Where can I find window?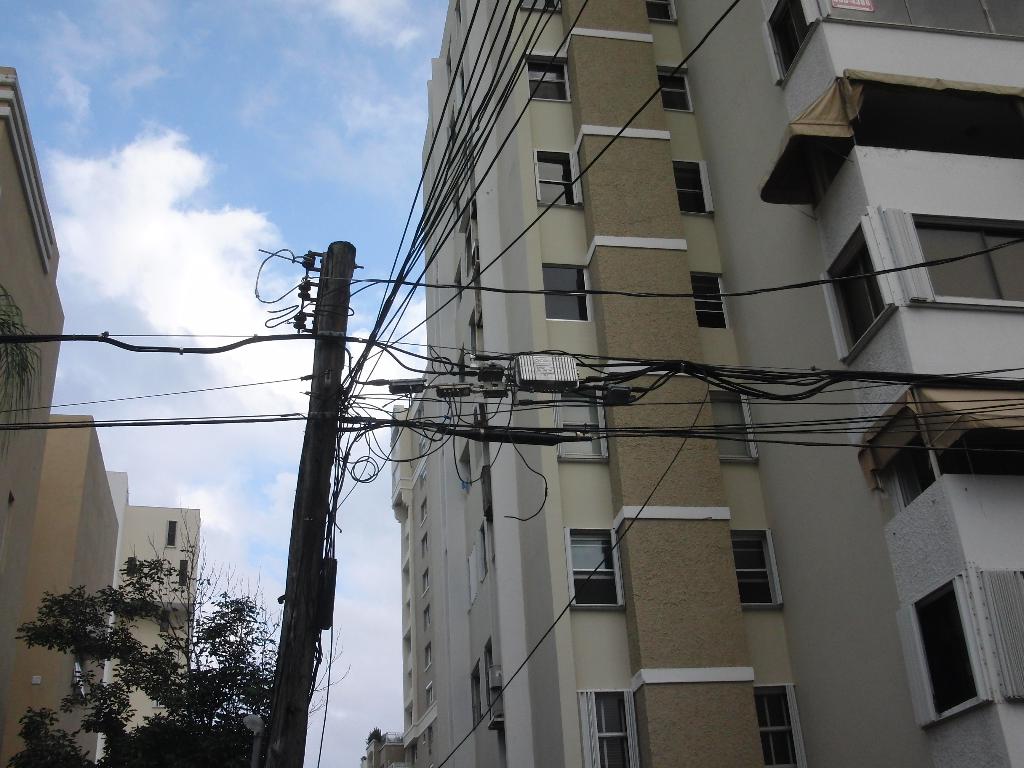
You can find it at {"x1": 557, "y1": 532, "x2": 629, "y2": 614}.
